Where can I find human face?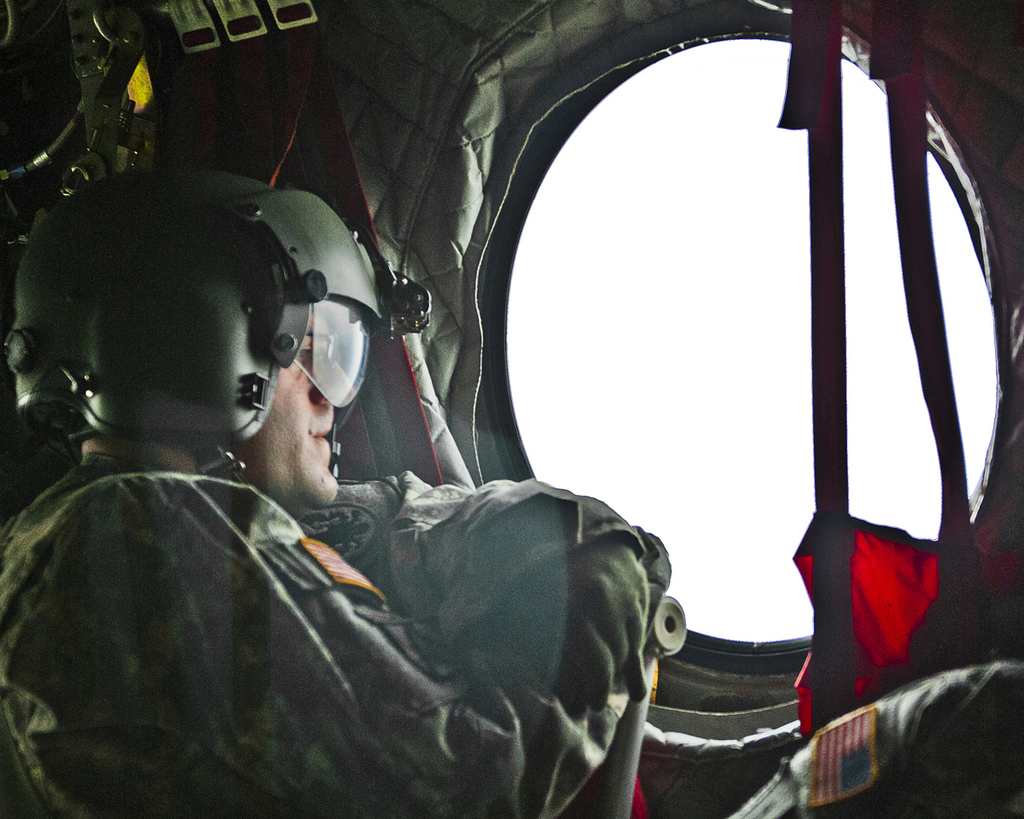
You can find it at bbox=[241, 322, 340, 505].
